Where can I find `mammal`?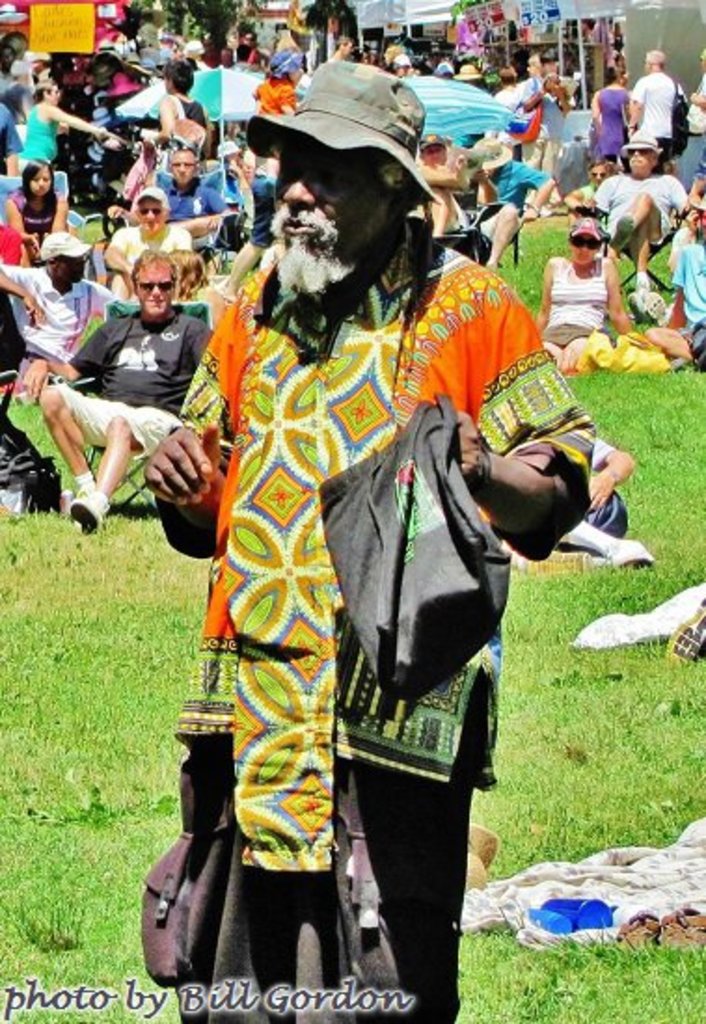
You can find it at box(9, 158, 76, 264).
